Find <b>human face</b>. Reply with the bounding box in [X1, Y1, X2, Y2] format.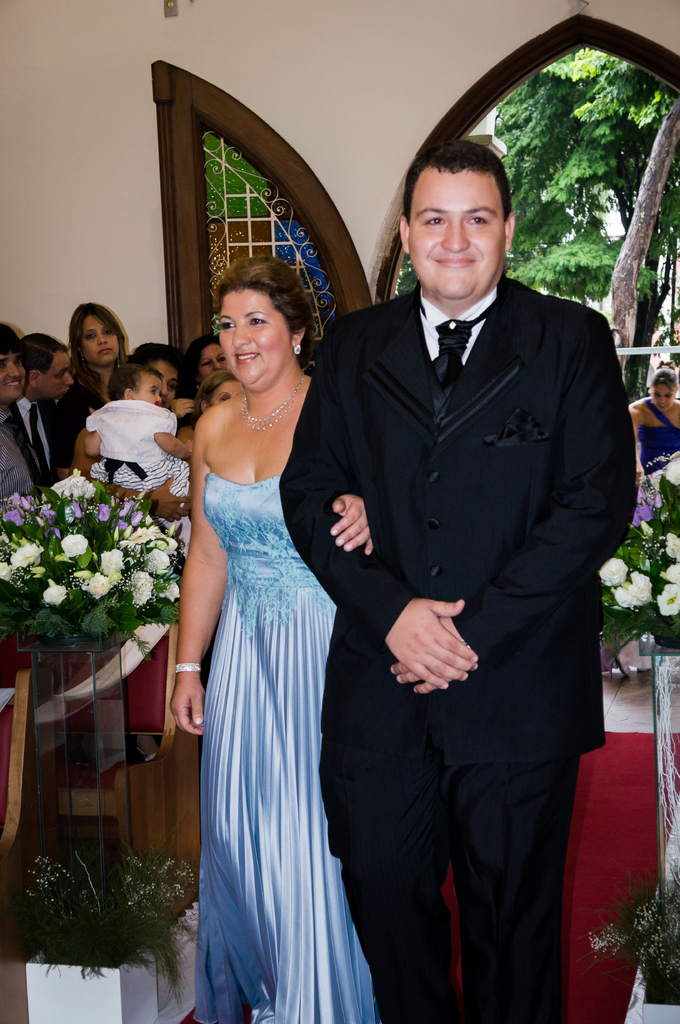
[415, 171, 503, 297].
